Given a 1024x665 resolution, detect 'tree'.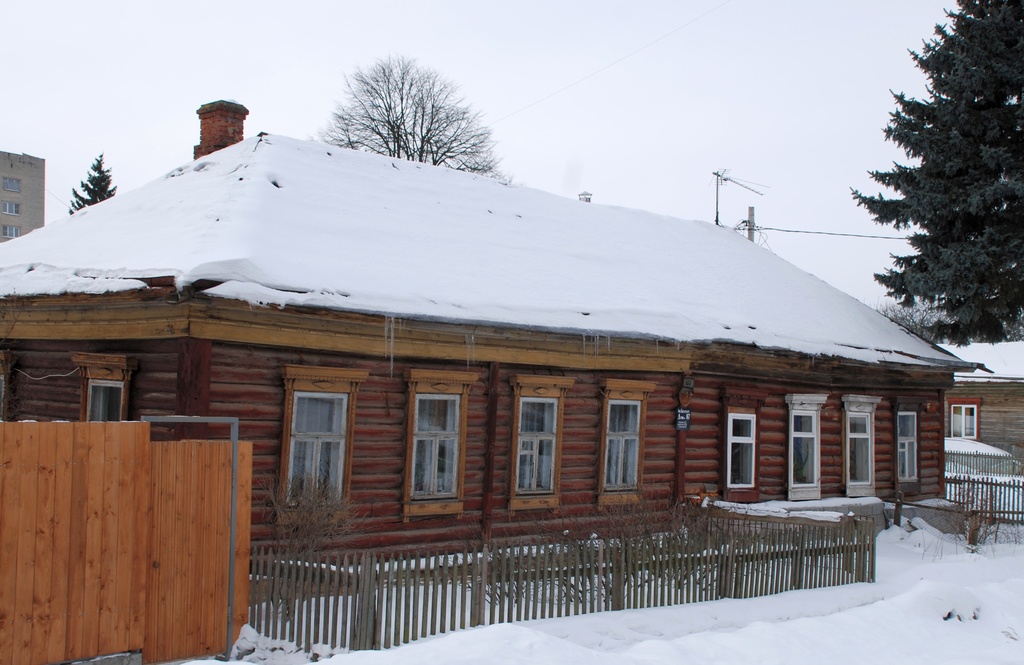
325,51,488,170.
